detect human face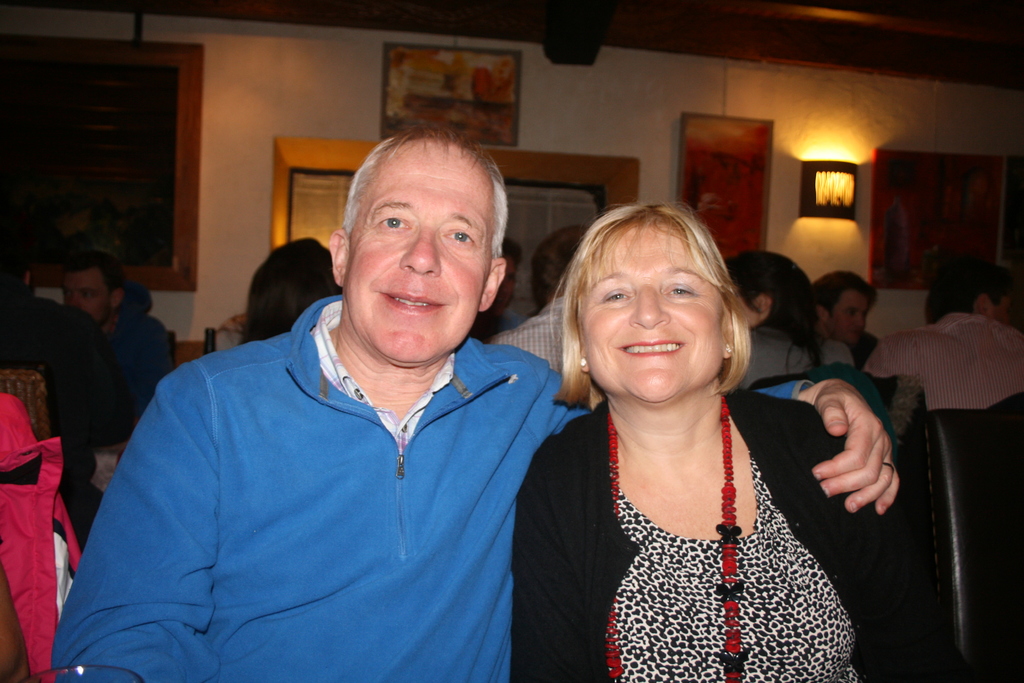
500/255/516/316
